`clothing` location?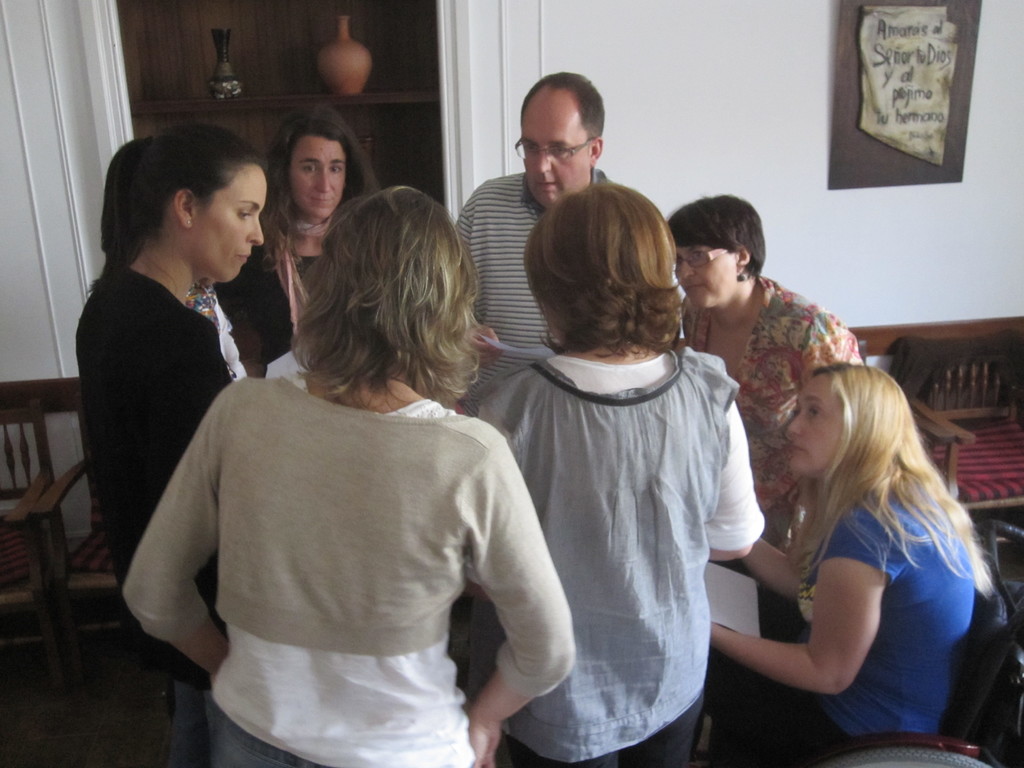
box(215, 232, 326, 380)
